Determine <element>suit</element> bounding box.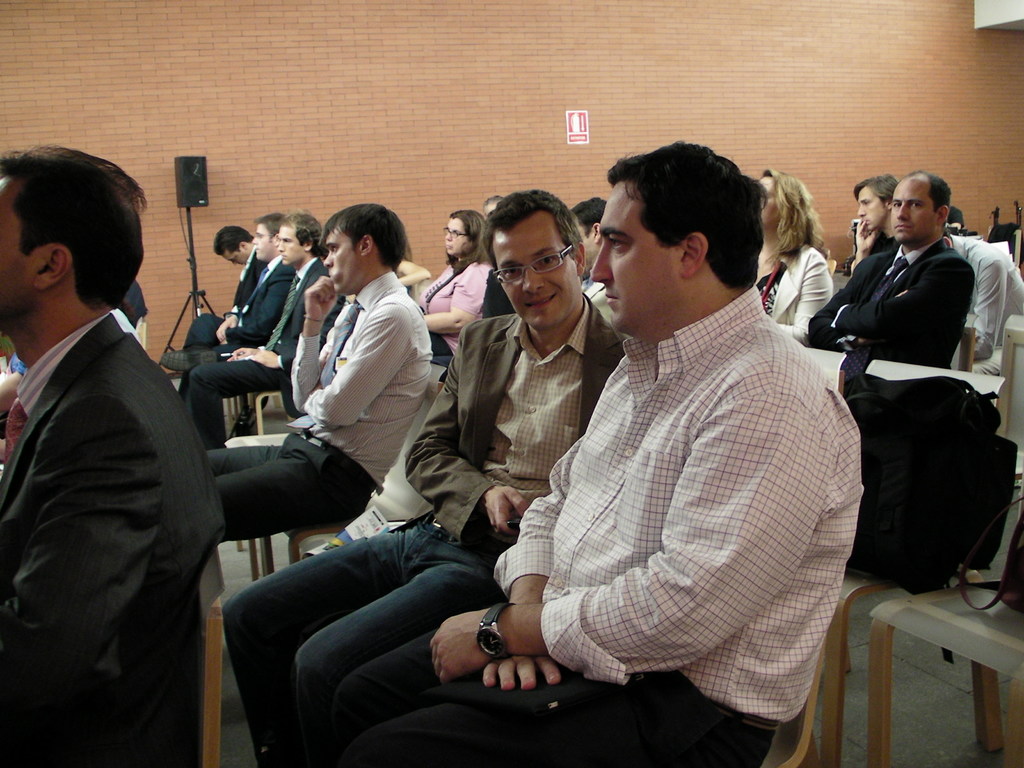
Determined: box(182, 254, 344, 402).
